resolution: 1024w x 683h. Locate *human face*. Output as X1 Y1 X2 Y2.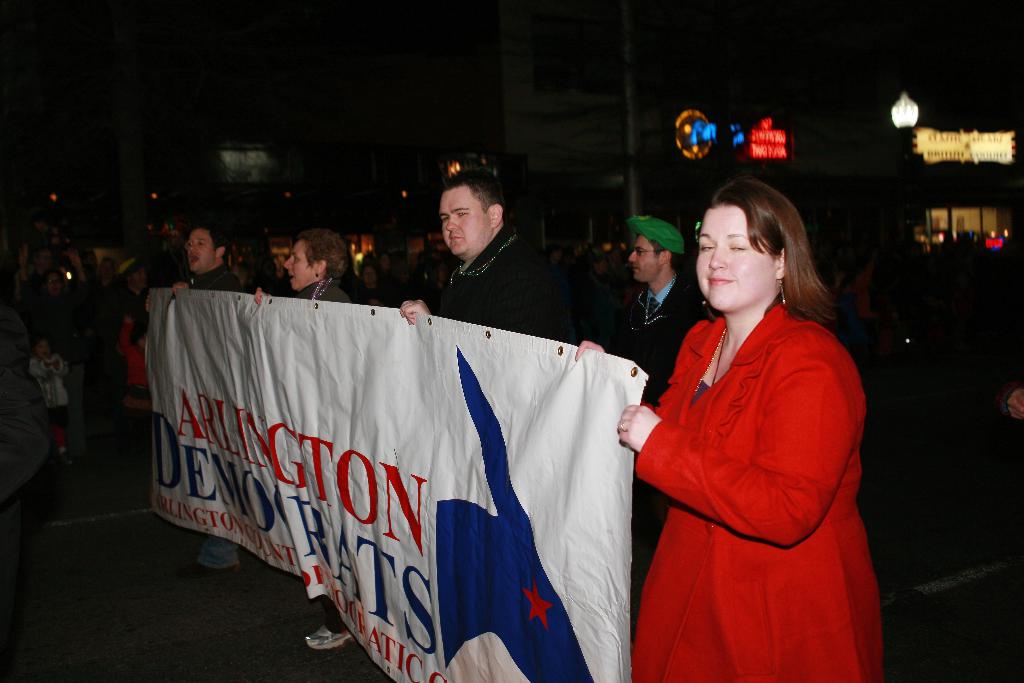
186 226 216 274.
